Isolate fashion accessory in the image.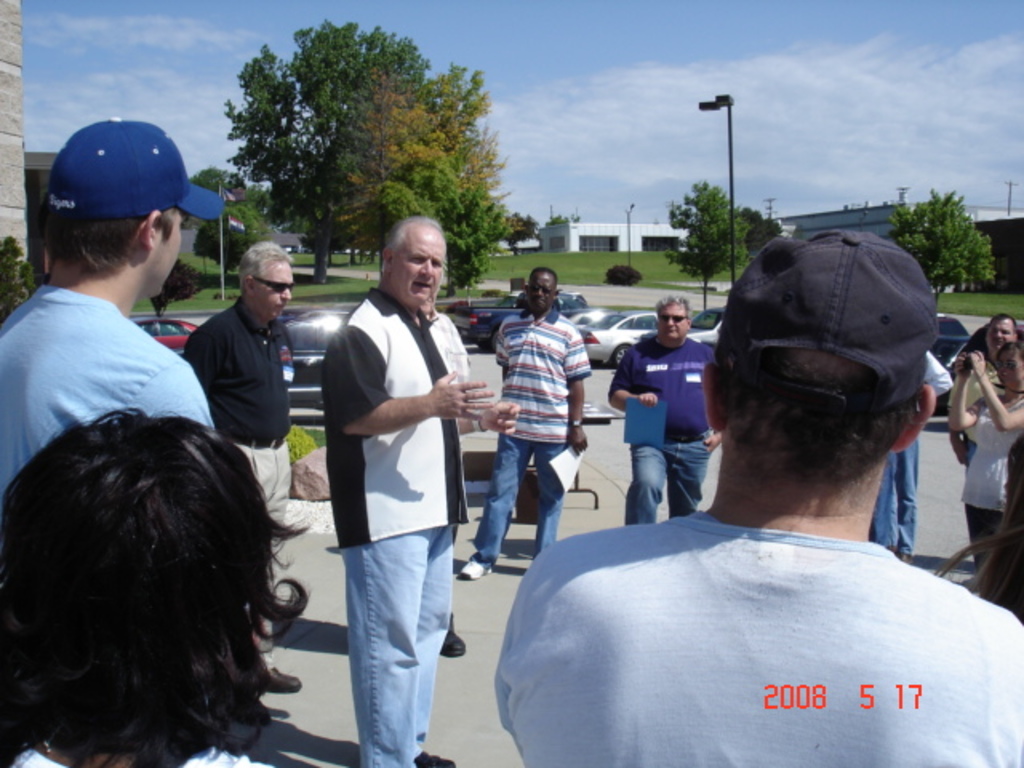
Isolated region: [left=419, top=750, right=456, bottom=766].
